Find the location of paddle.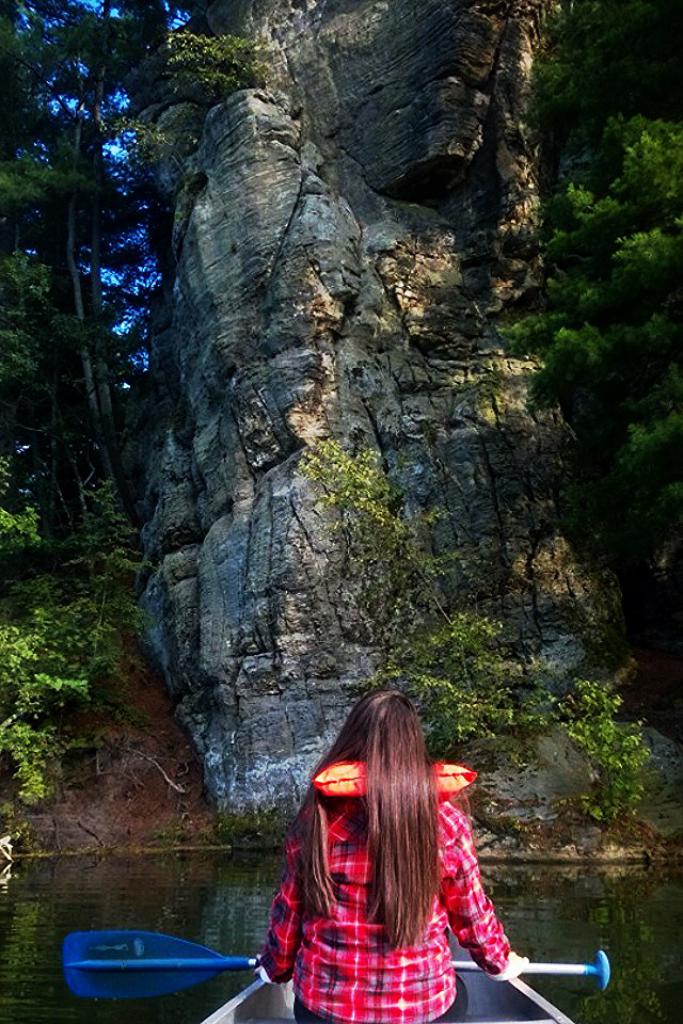
Location: (left=65, top=926, right=613, bottom=1003).
